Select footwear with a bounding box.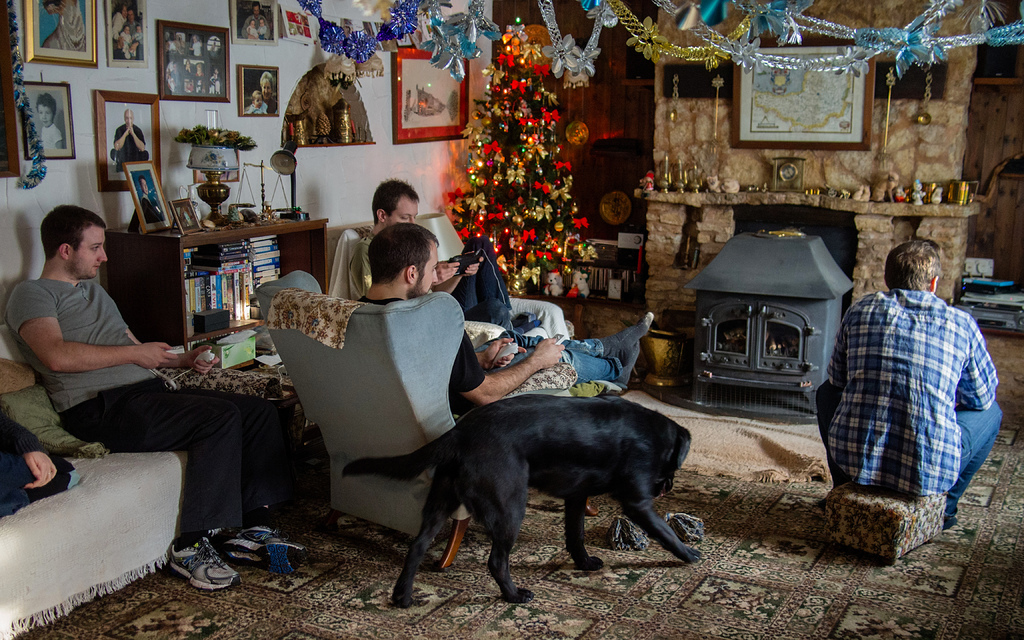
156,541,228,603.
